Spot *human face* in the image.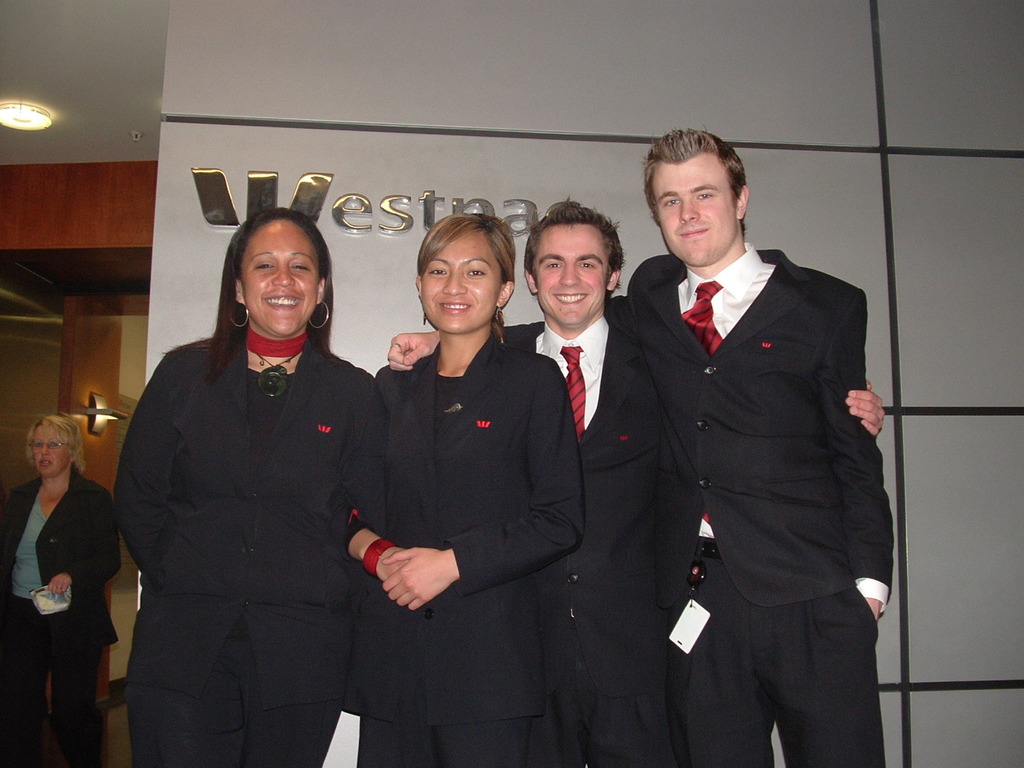
*human face* found at BBox(239, 223, 318, 338).
